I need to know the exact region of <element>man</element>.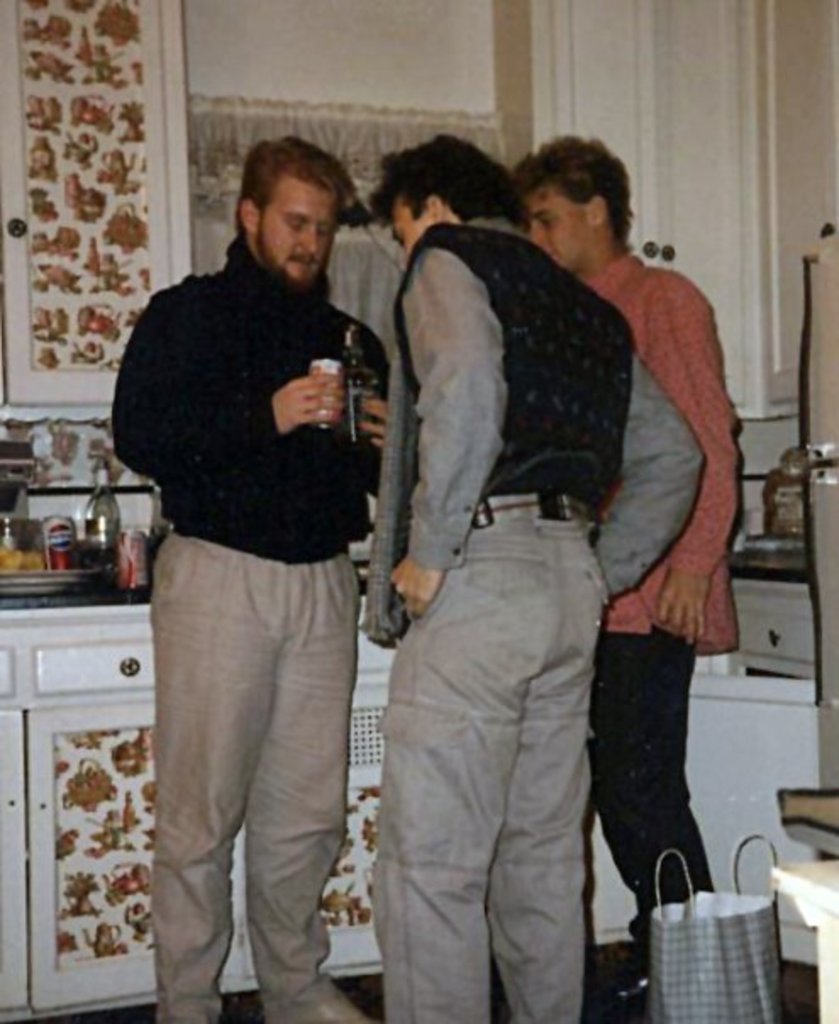
Region: [x1=510, y1=136, x2=751, y2=1016].
